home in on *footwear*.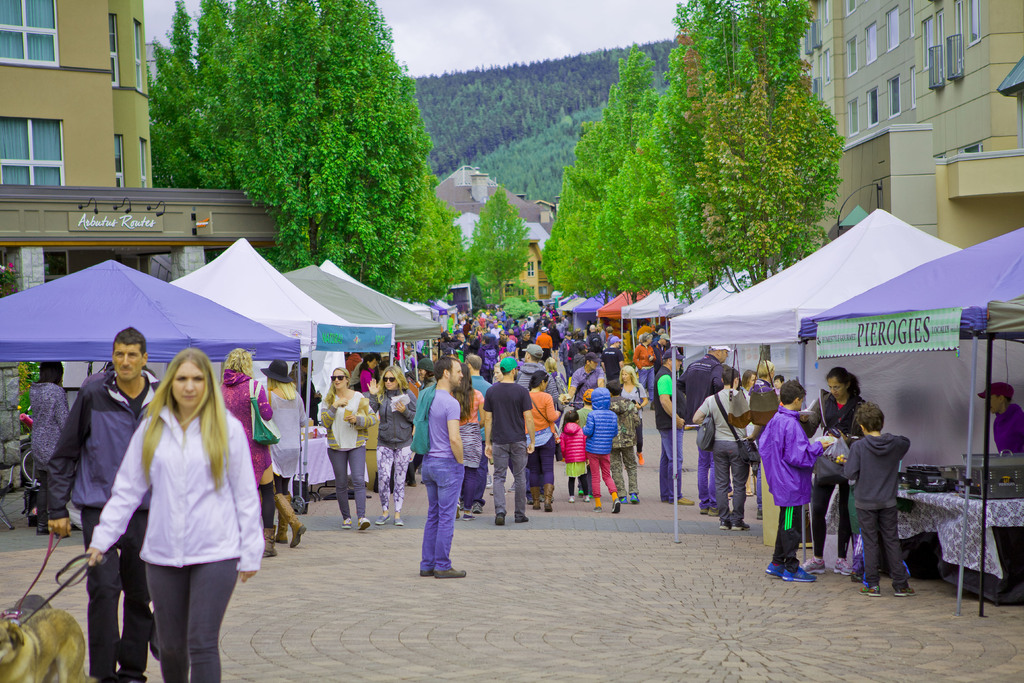
Homed in at <box>896,589,916,597</box>.
